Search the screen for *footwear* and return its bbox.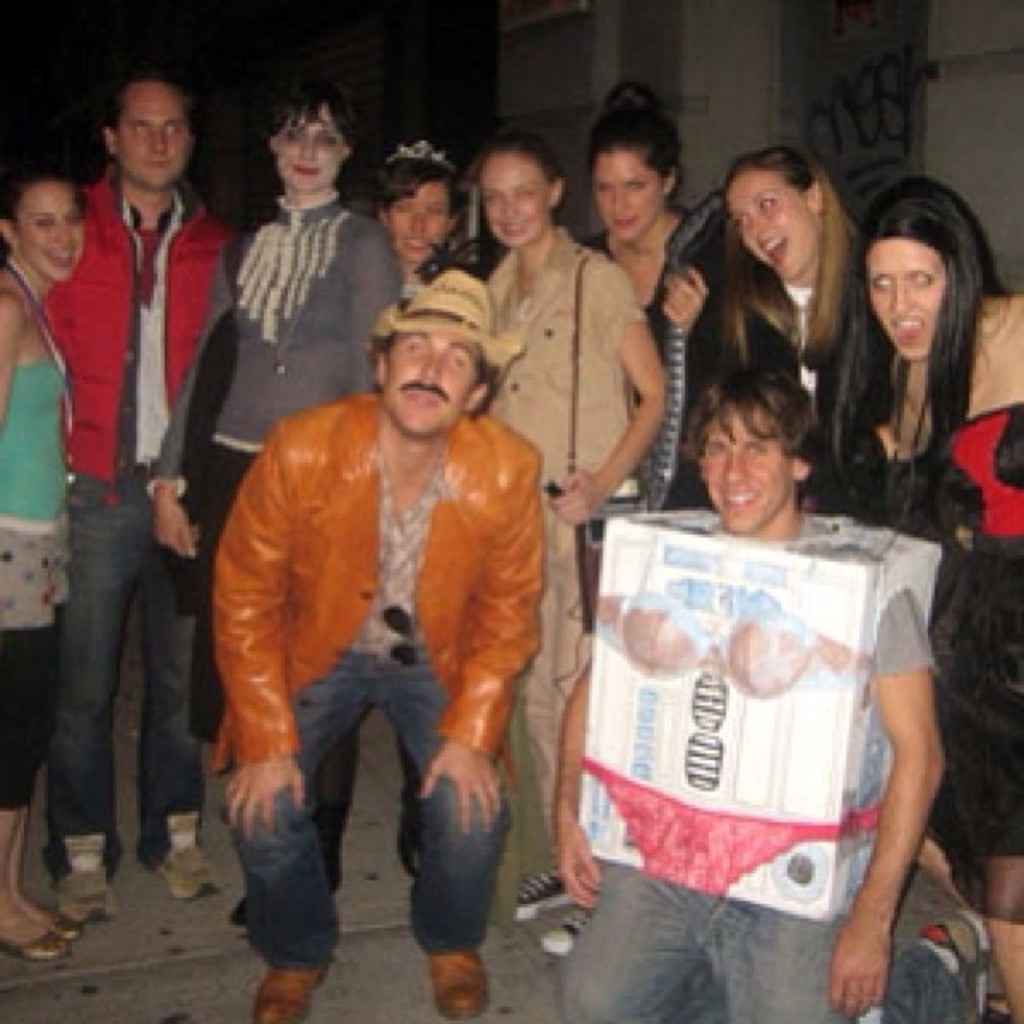
Found: 45 917 80 942.
